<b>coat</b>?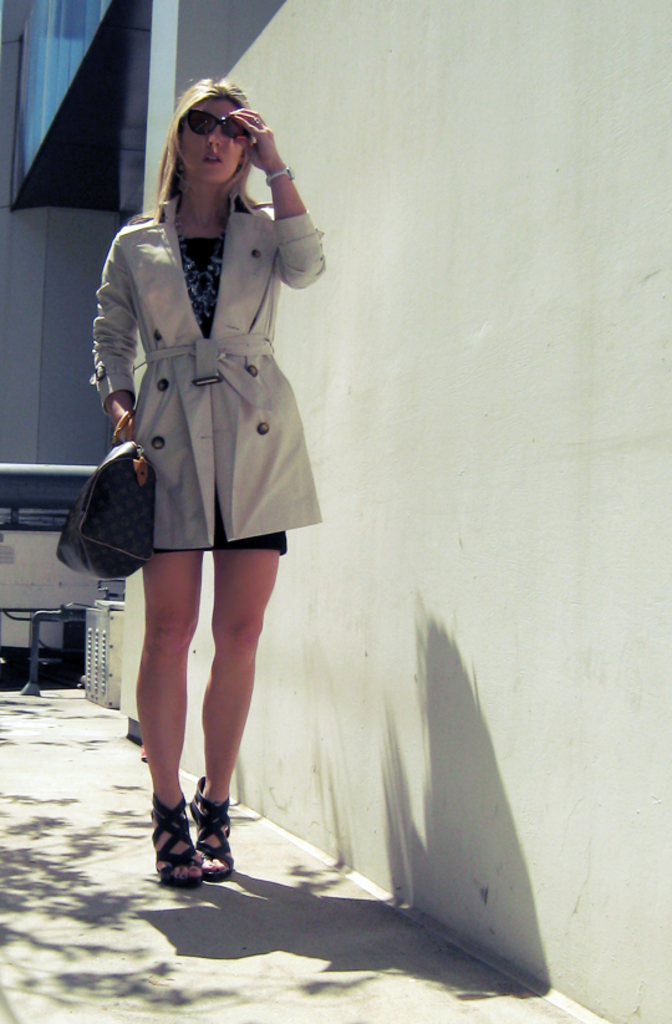
90:189:326:552
